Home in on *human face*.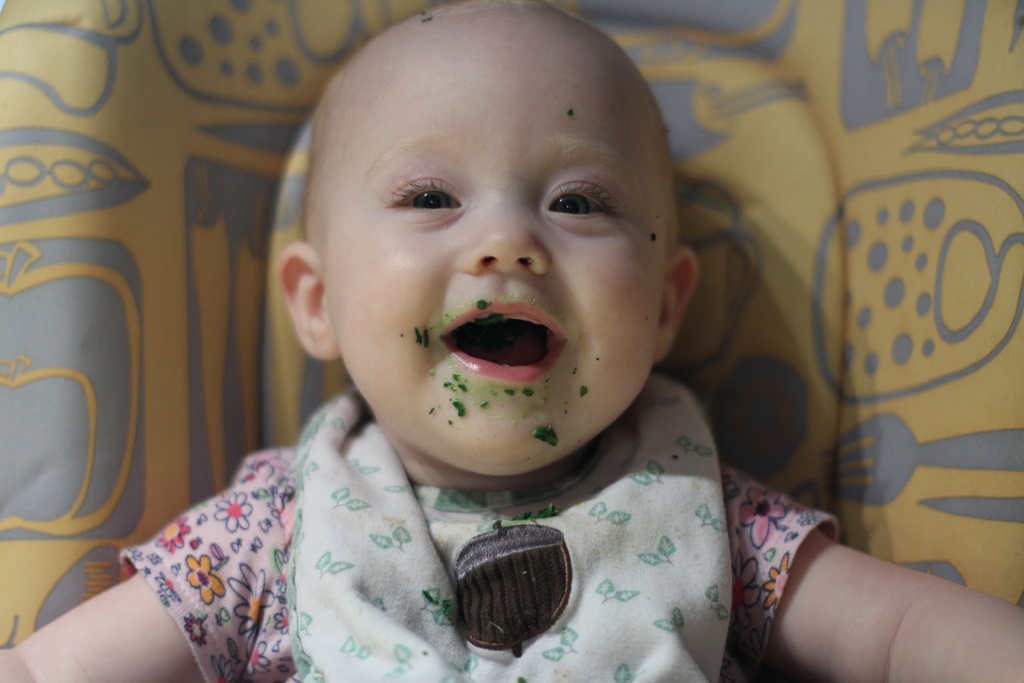
Homed in at x1=324, y1=14, x2=670, y2=486.
